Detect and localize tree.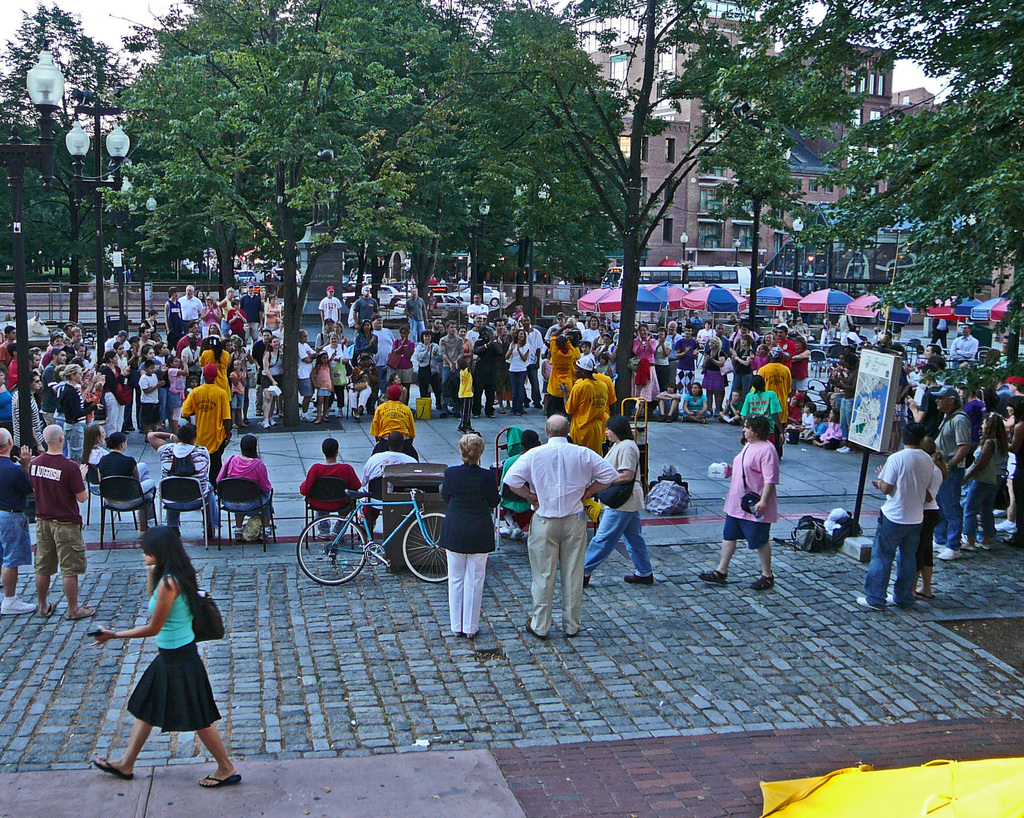
Localized at BBox(95, 0, 437, 429).
